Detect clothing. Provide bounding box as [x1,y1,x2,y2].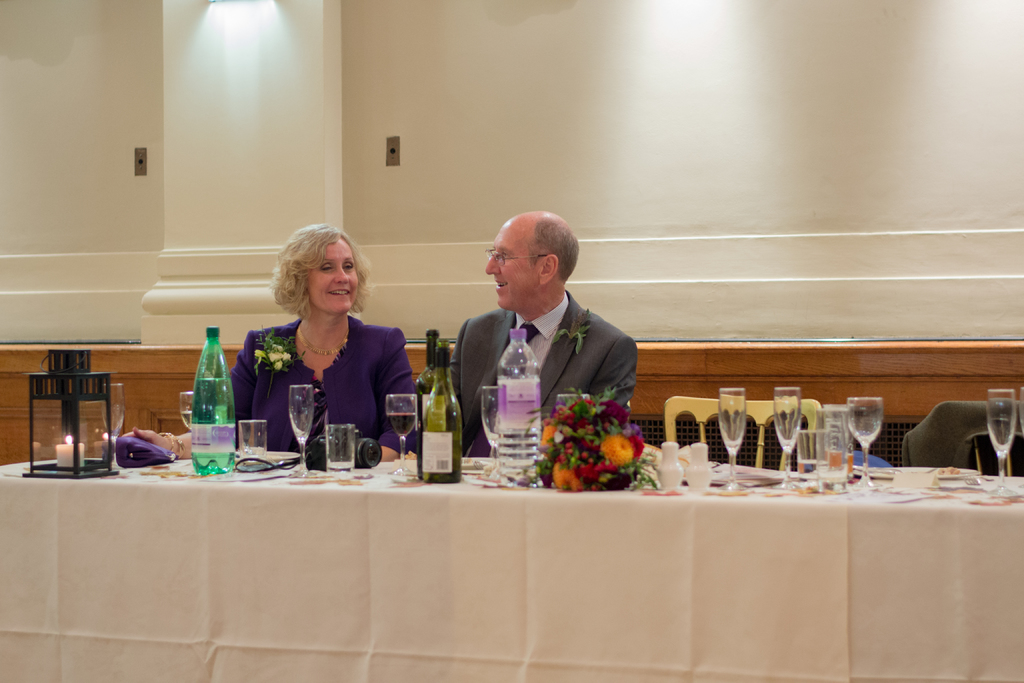
[228,312,419,456].
